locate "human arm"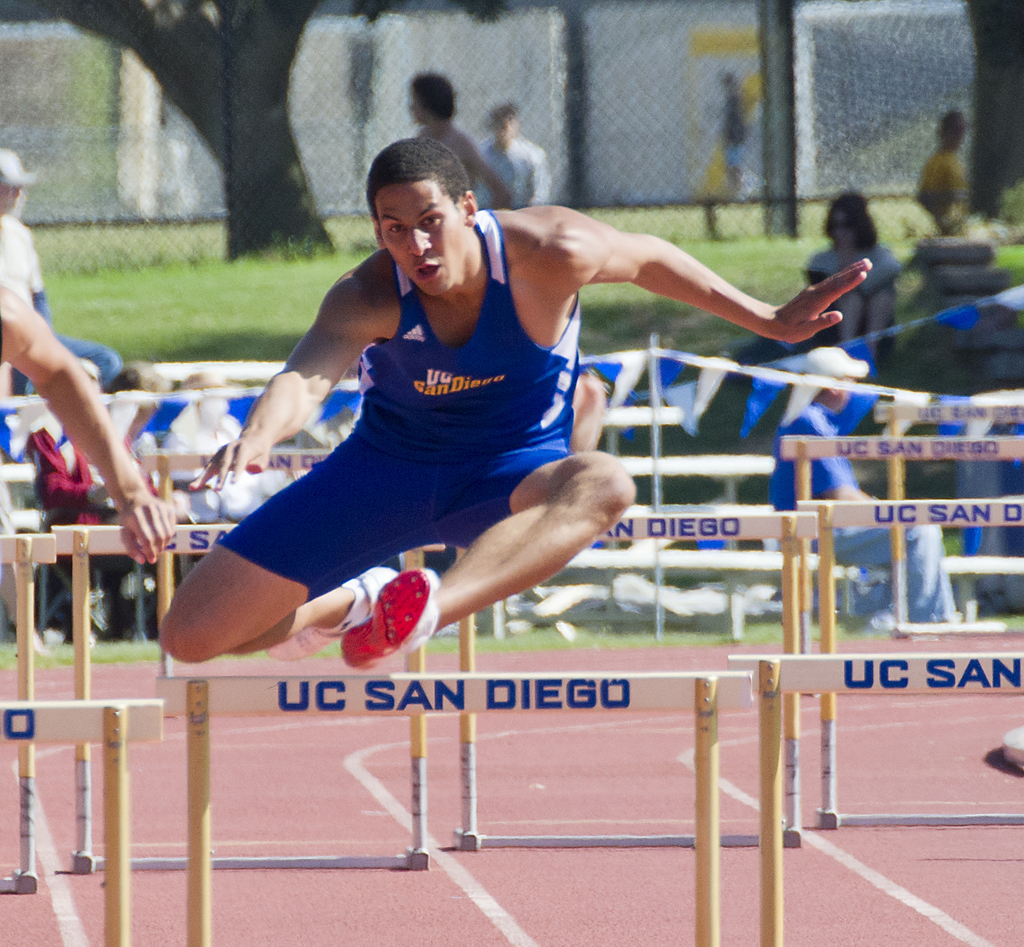
<box>536,211,867,362</box>
